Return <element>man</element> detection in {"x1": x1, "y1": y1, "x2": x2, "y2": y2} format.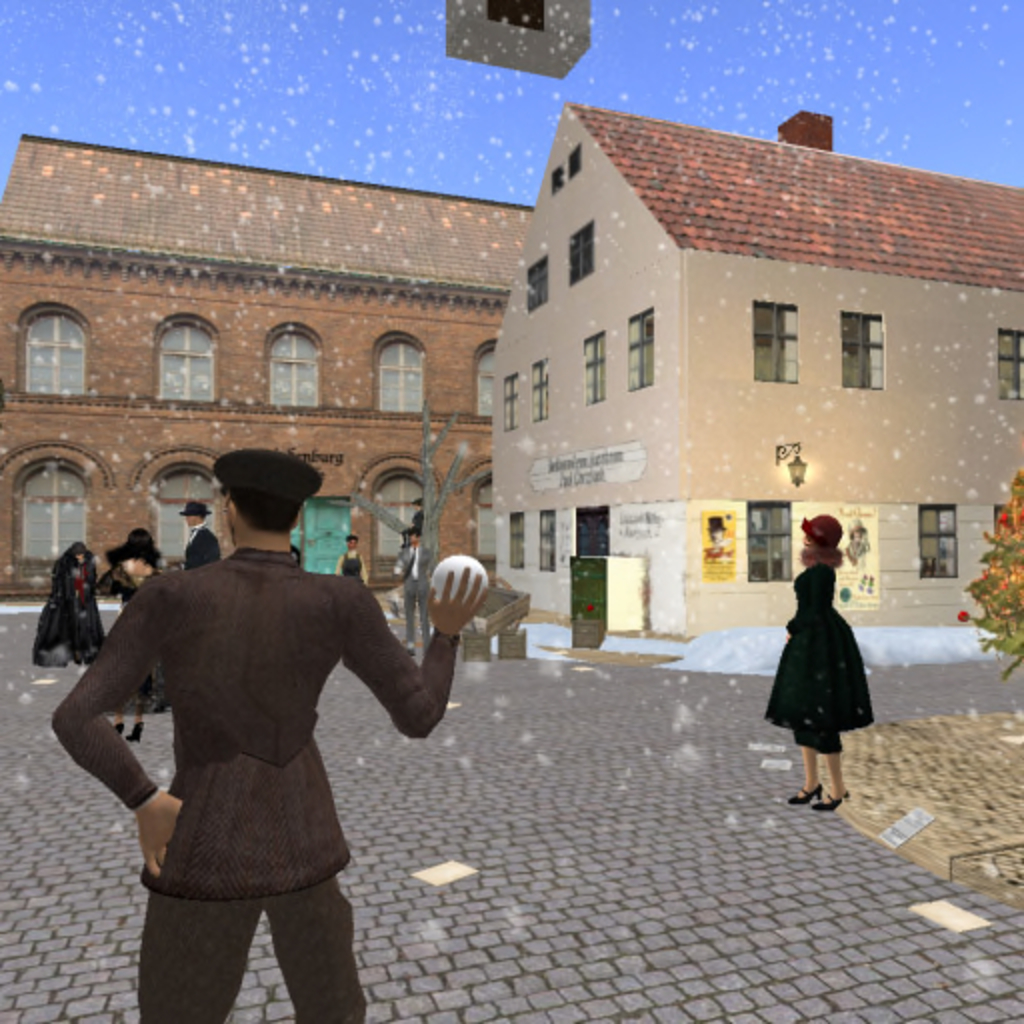
{"x1": 174, "y1": 490, "x2": 232, "y2": 564}.
